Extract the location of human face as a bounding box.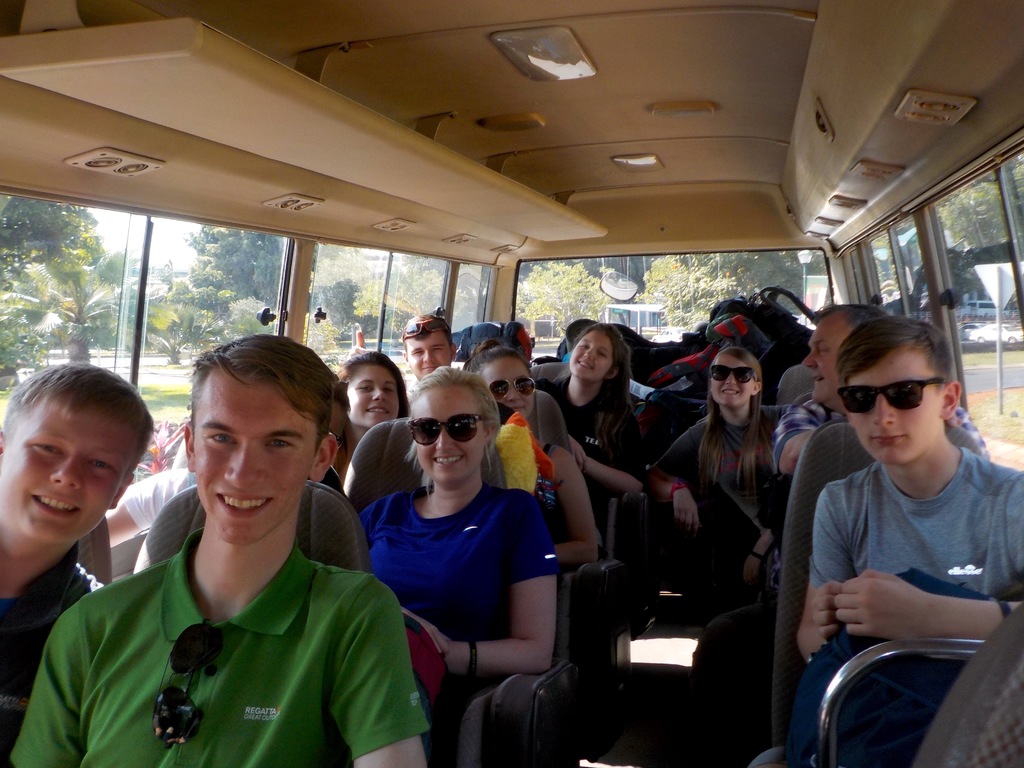
l=405, t=333, r=453, b=381.
